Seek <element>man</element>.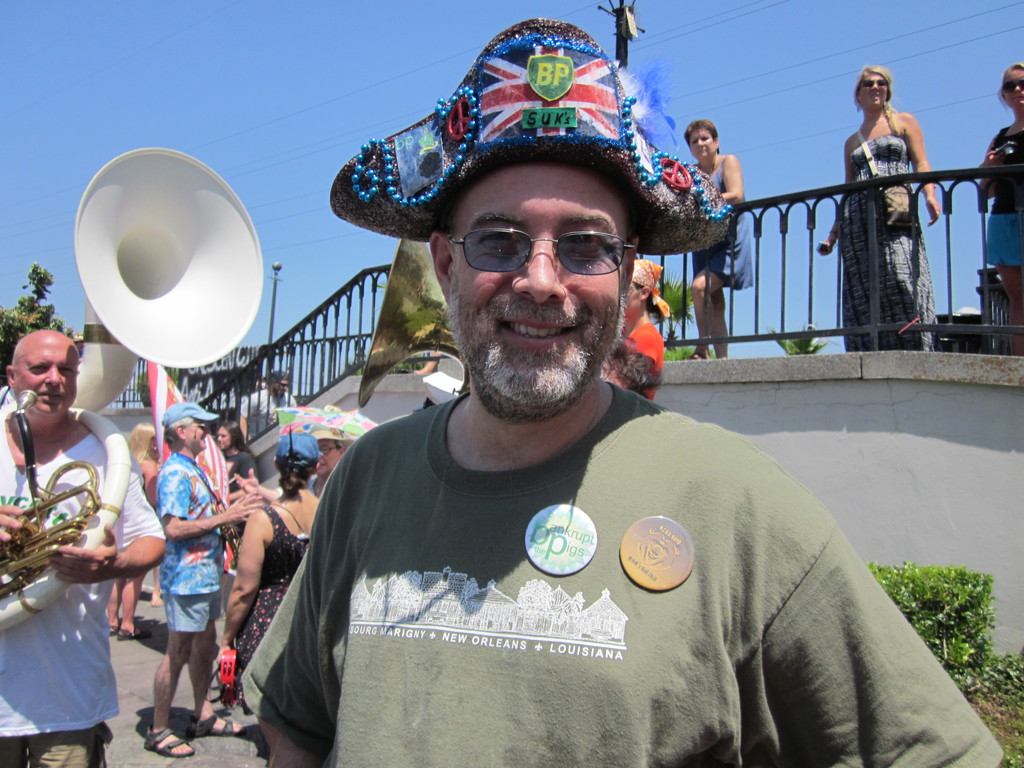
crop(235, 12, 1010, 767).
